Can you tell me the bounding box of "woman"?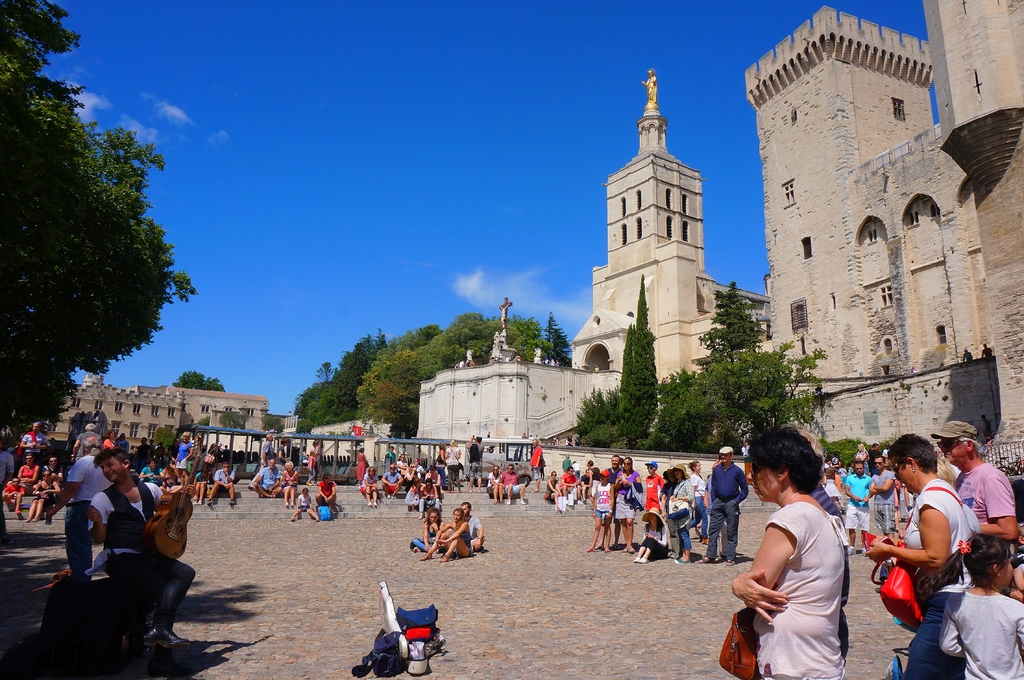
crop(634, 504, 670, 565).
